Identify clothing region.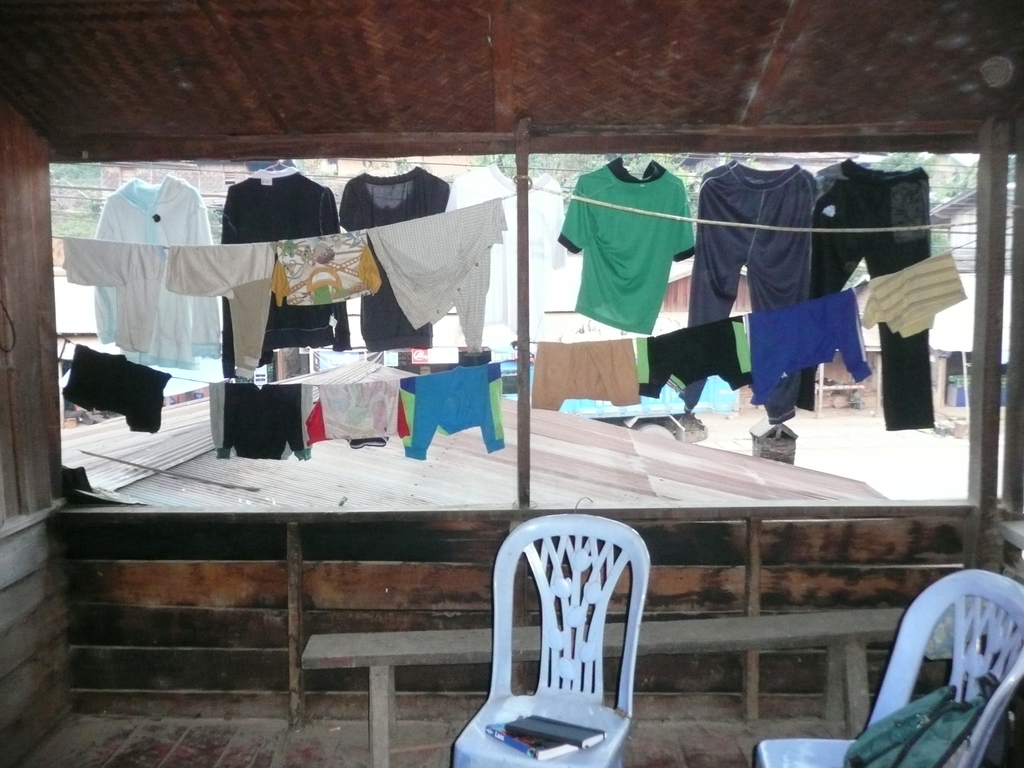
Region: {"left": 411, "top": 355, "right": 516, "bottom": 467}.
